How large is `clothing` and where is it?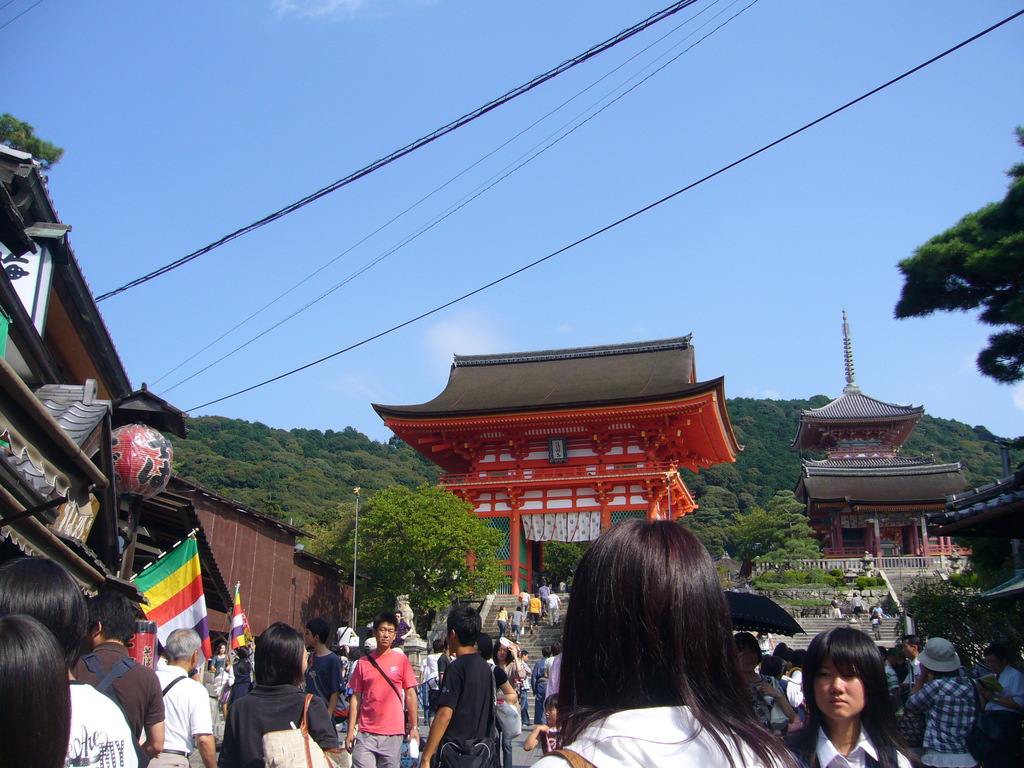
Bounding box: left=348, top=644, right=417, bottom=735.
